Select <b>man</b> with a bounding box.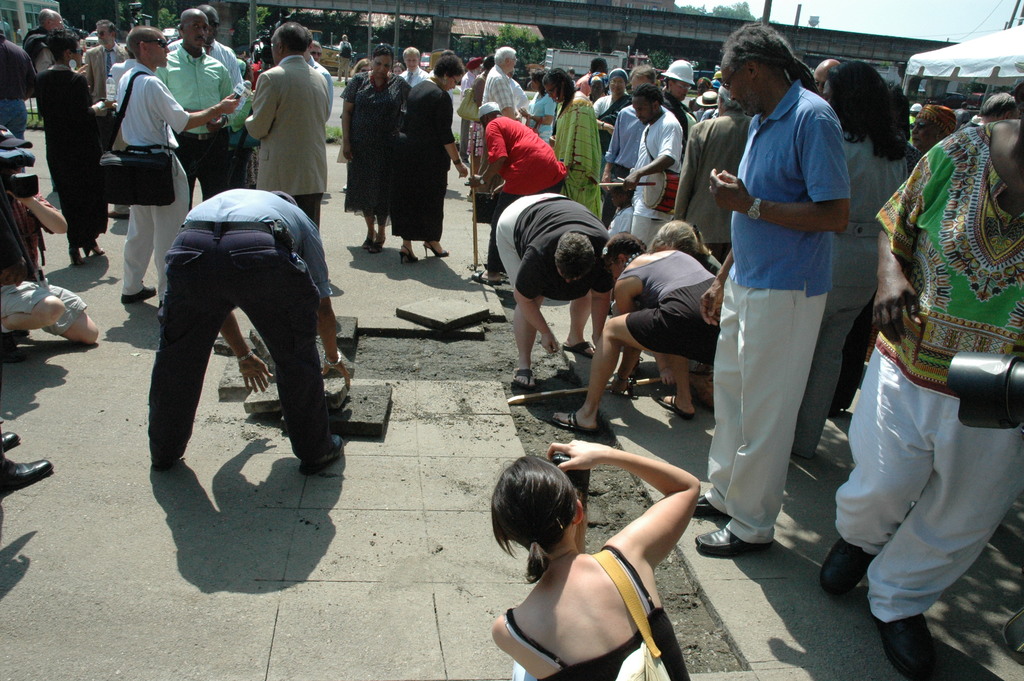
[left=476, top=46, right=519, bottom=193].
